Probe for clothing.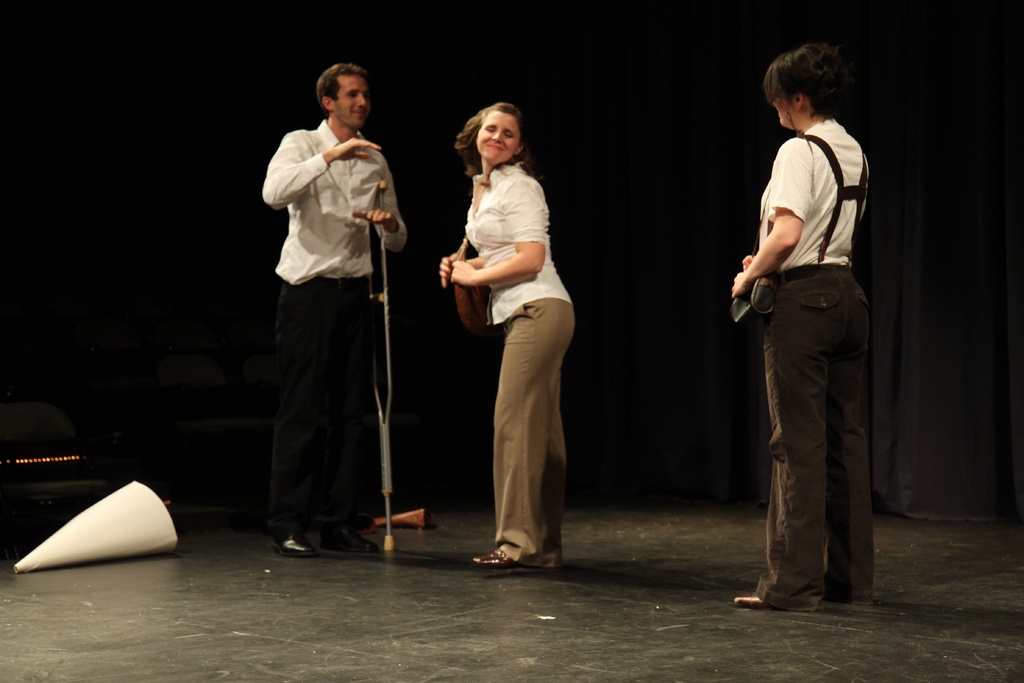
Probe result: pyautogui.locateOnScreen(756, 264, 869, 607).
